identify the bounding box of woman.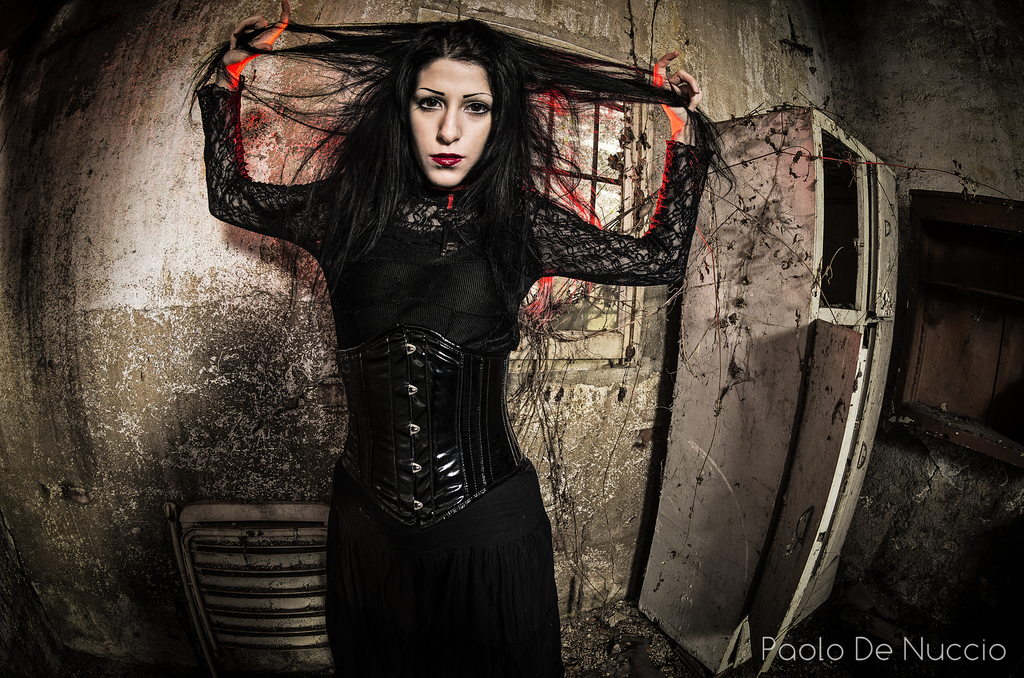
{"left": 215, "top": 12, "right": 687, "bottom": 663}.
